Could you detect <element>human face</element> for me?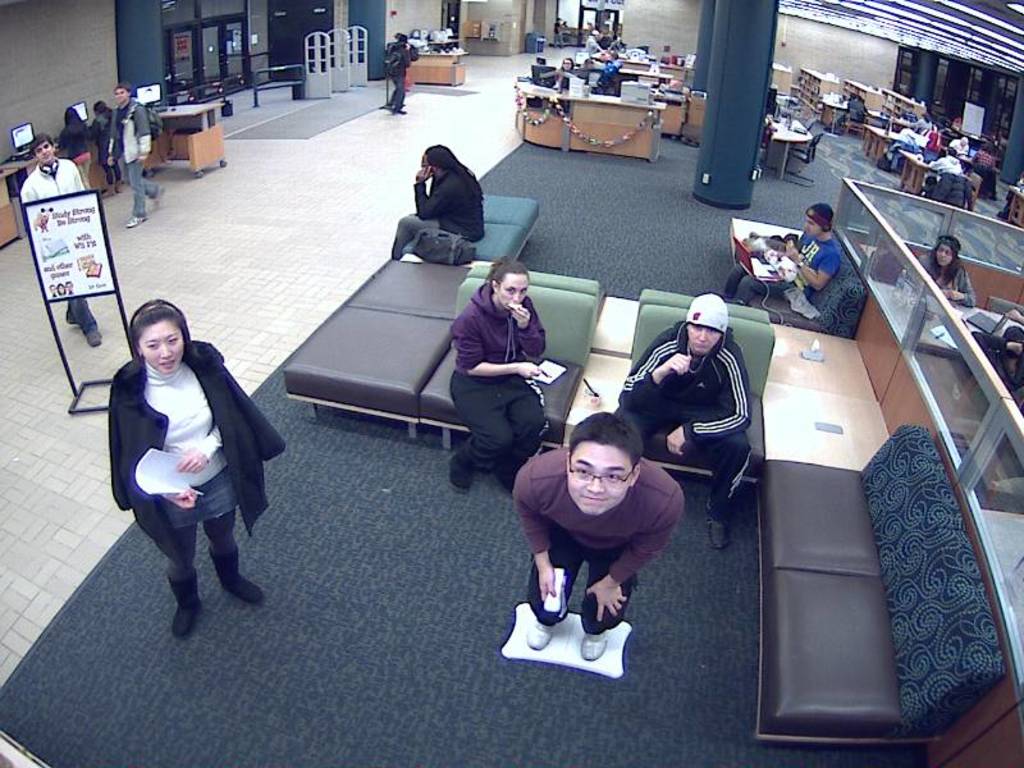
Detection result: locate(32, 138, 59, 163).
